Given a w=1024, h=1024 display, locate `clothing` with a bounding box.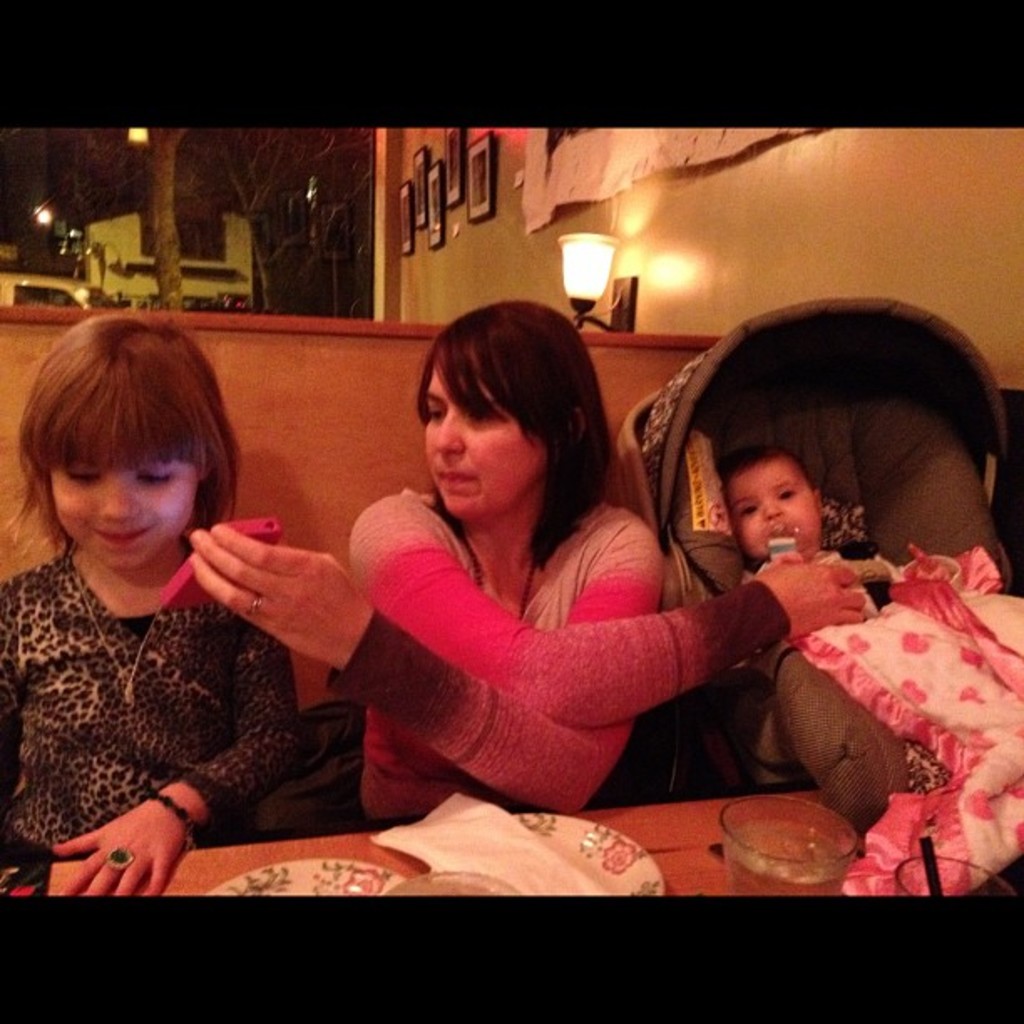
Located: select_region(751, 539, 893, 621).
